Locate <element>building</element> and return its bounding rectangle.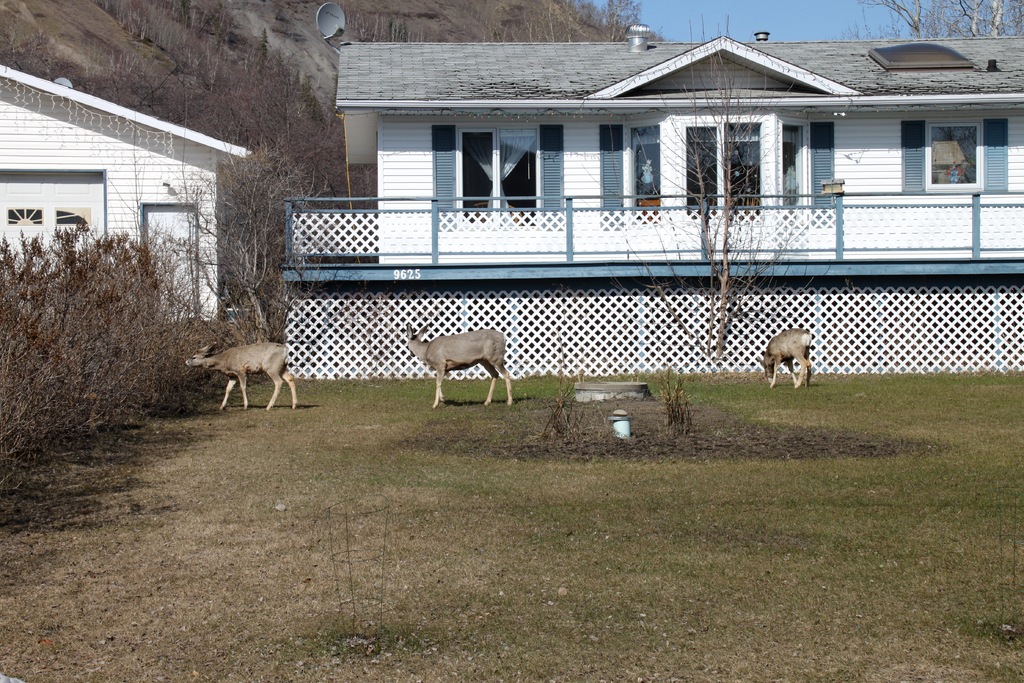
rect(284, 20, 1023, 376).
